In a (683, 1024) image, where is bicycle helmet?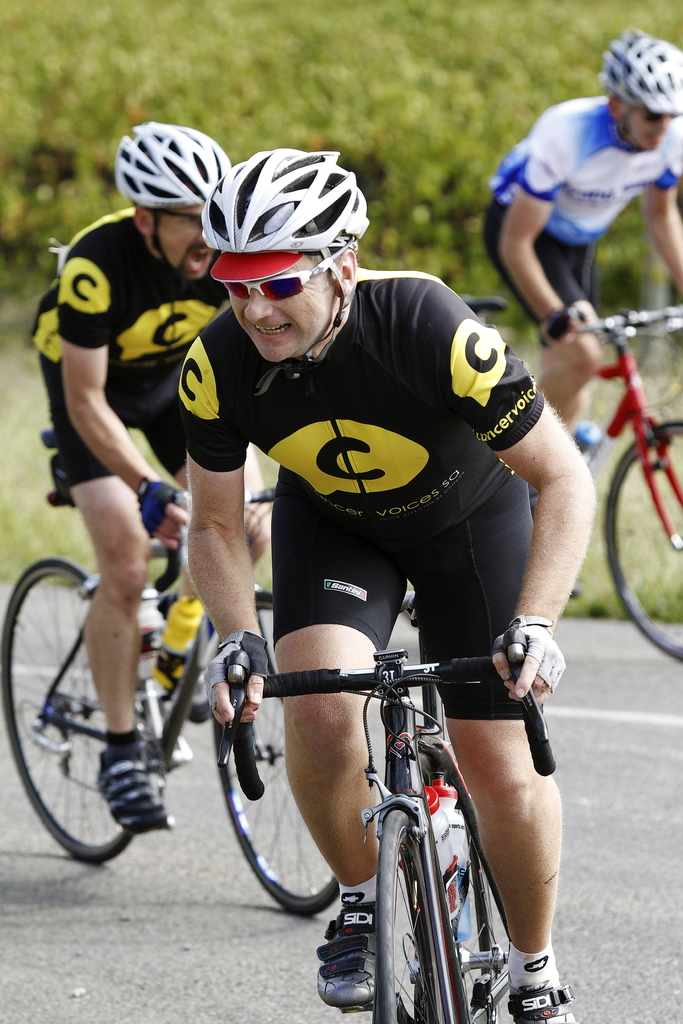
[197, 150, 364, 255].
